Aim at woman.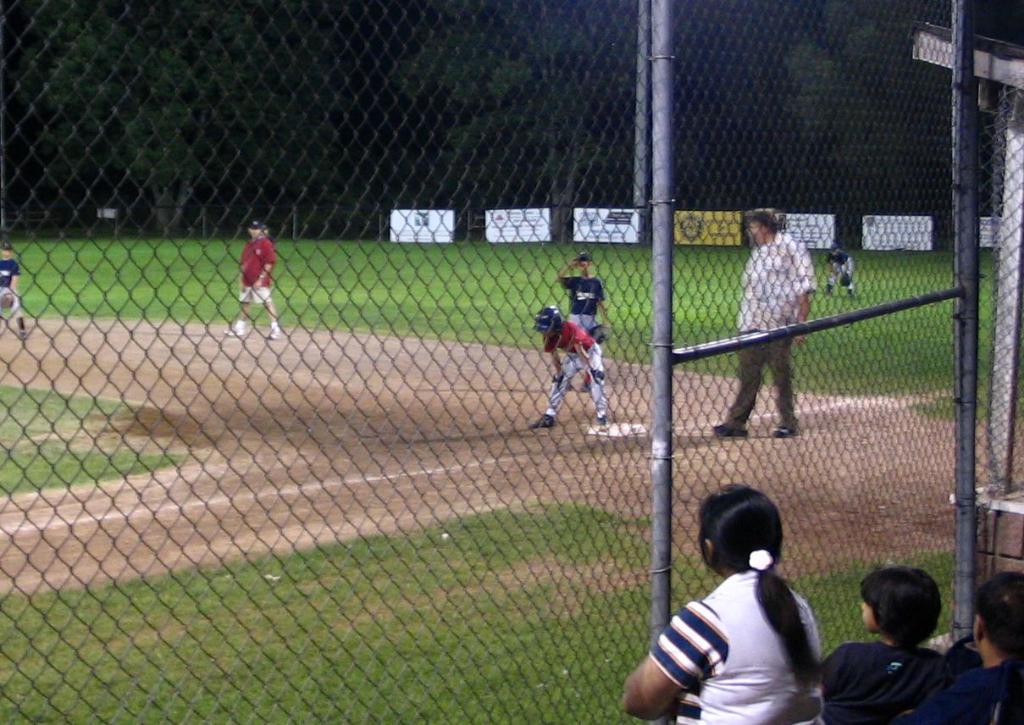
Aimed at [x1=645, y1=485, x2=845, y2=724].
